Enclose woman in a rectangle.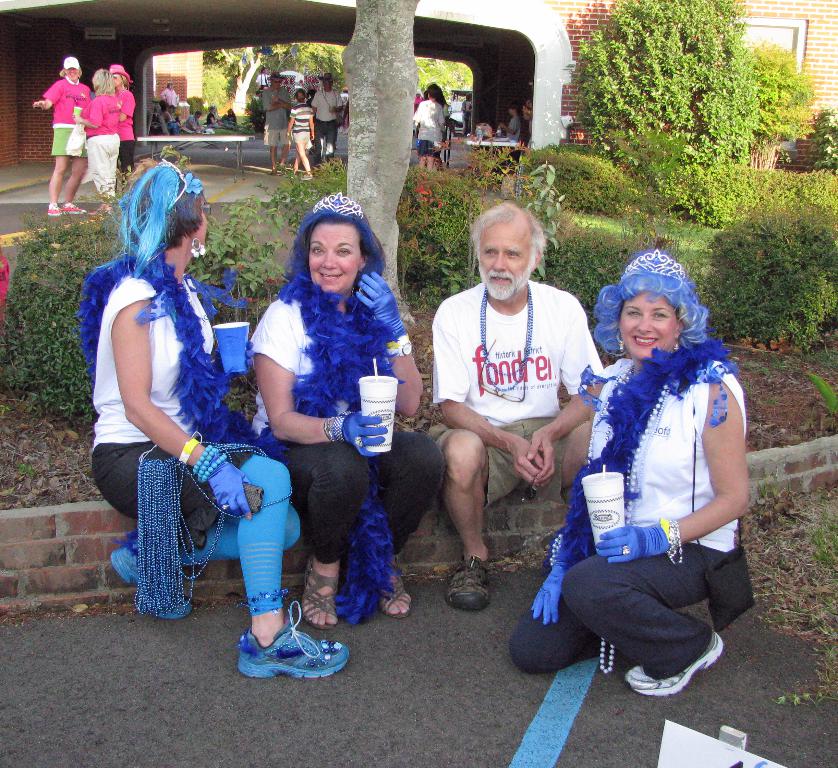
select_region(73, 68, 122, 211).
